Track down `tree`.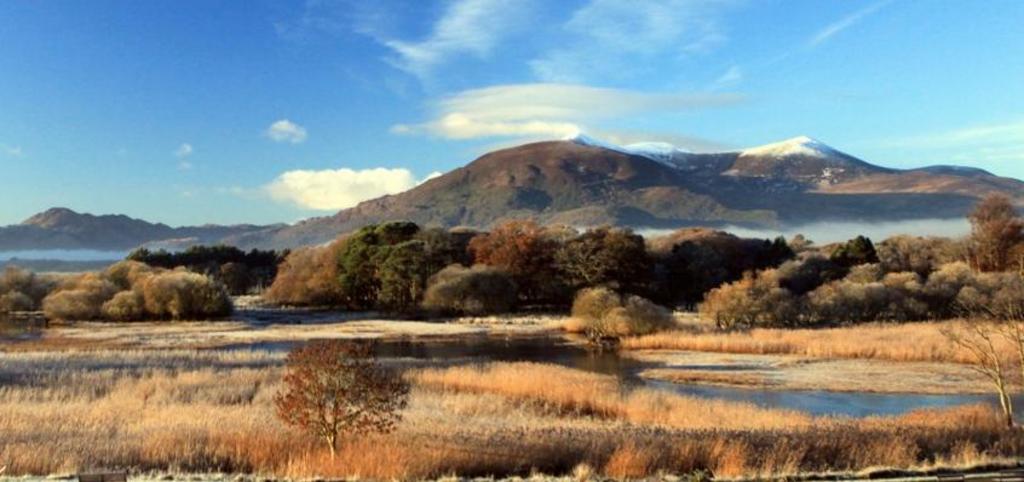
Tracked to bbox=[466, 218, 556, 300].
